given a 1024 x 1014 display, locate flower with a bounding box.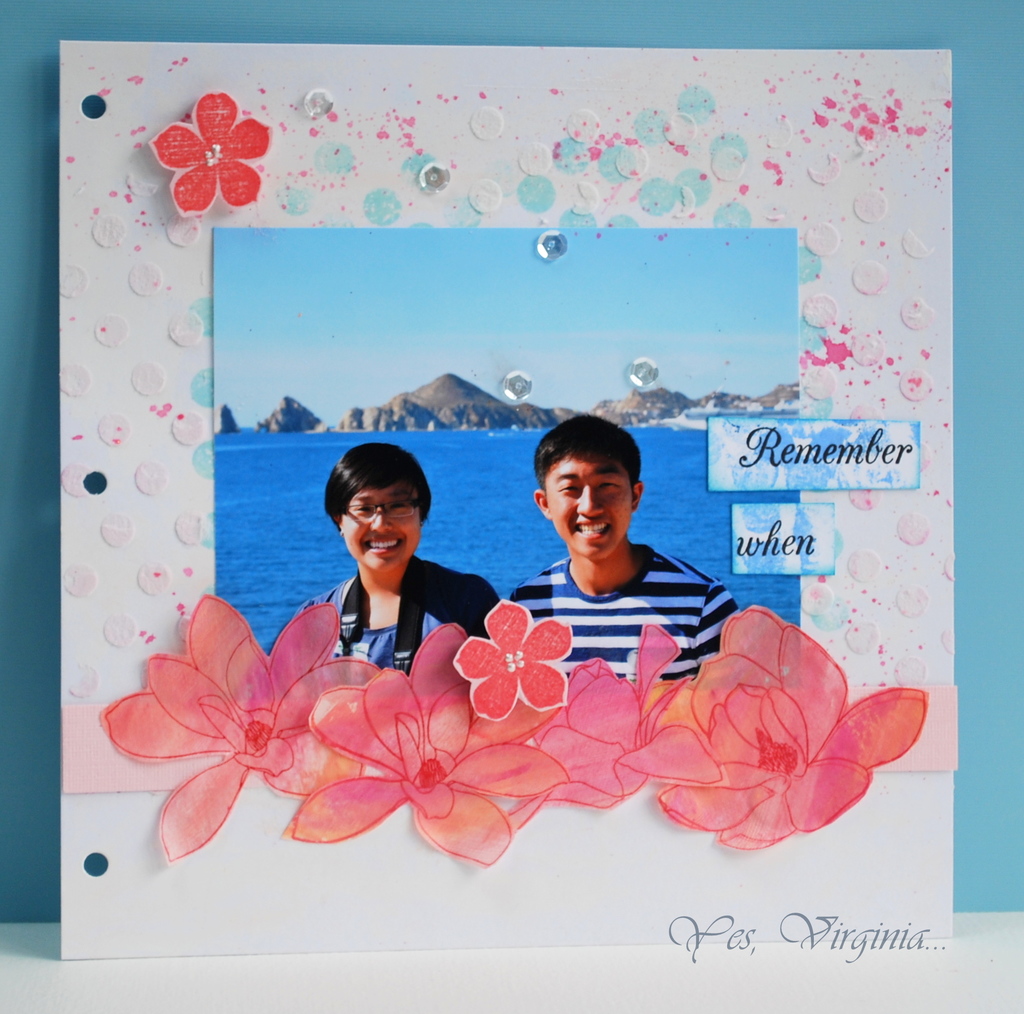
Located: (99, 591, 376, 874).
